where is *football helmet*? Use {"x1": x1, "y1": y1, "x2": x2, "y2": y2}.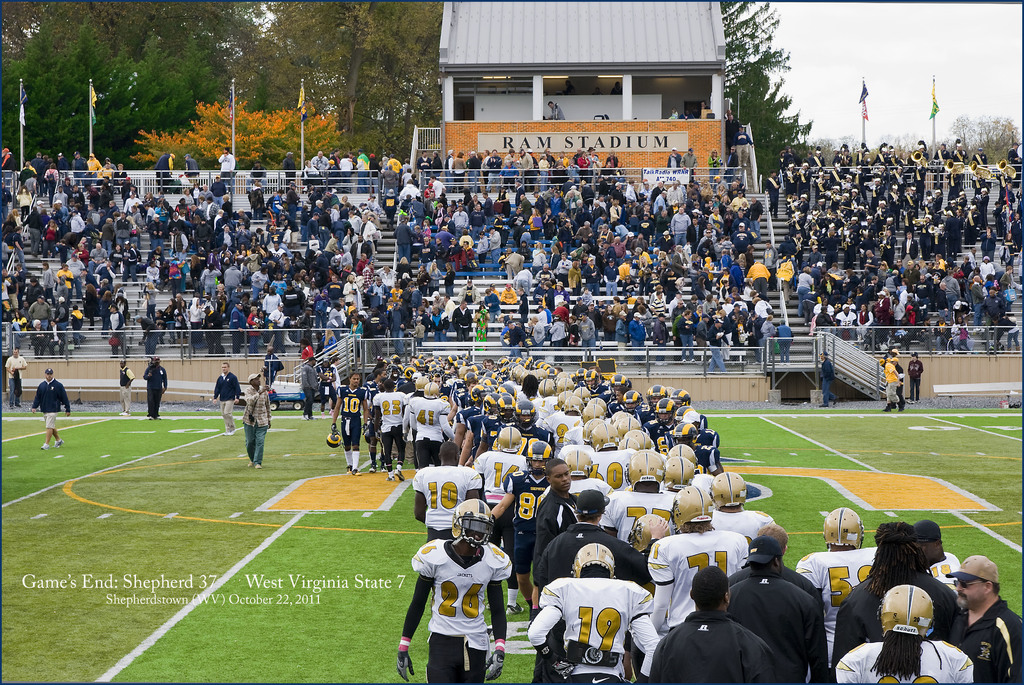
{"x1": 575, "y1": 541, "x2": 618, "y2": 585}.
